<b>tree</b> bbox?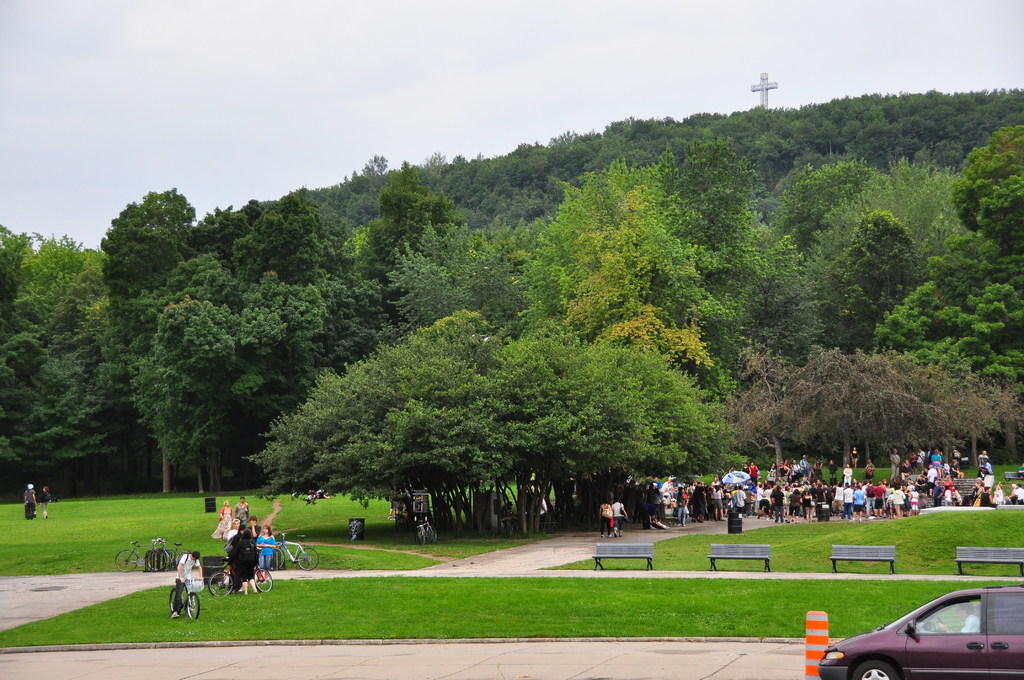
detection(561, 182, 714, 370)
